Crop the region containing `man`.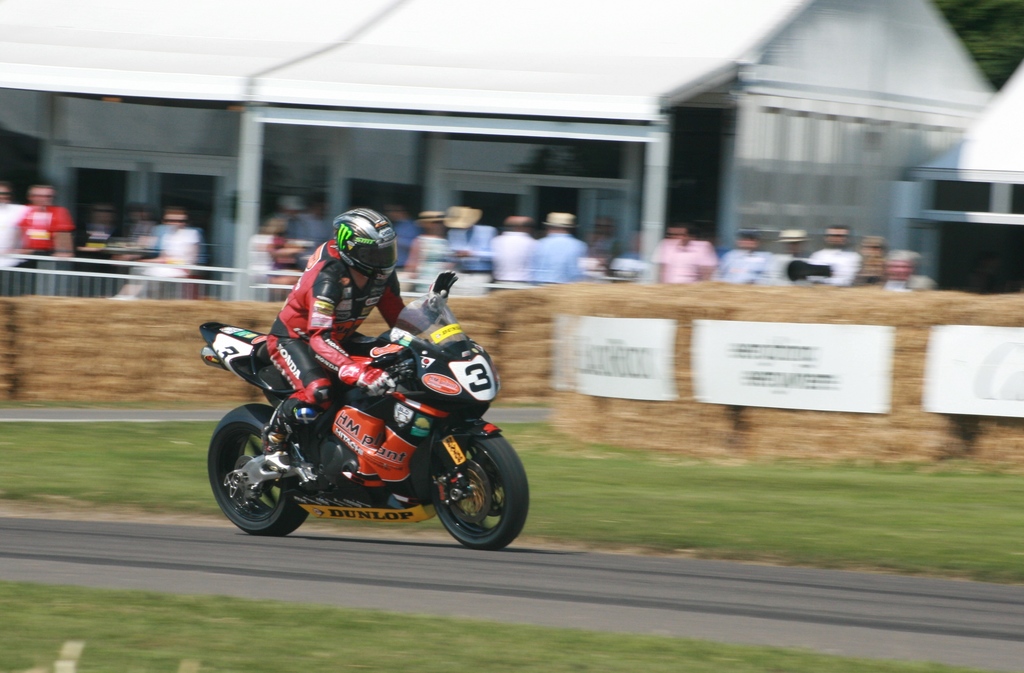
Crop region: bbox(524, 213, 584, 288).
